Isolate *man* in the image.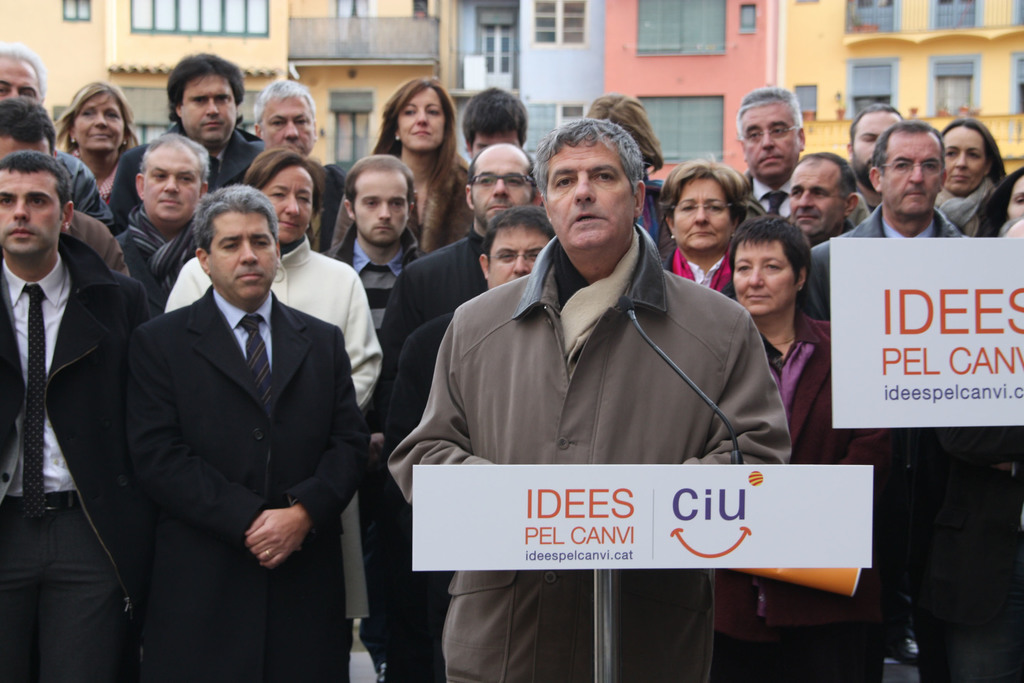
Isolated region: [845,102,897,212].
